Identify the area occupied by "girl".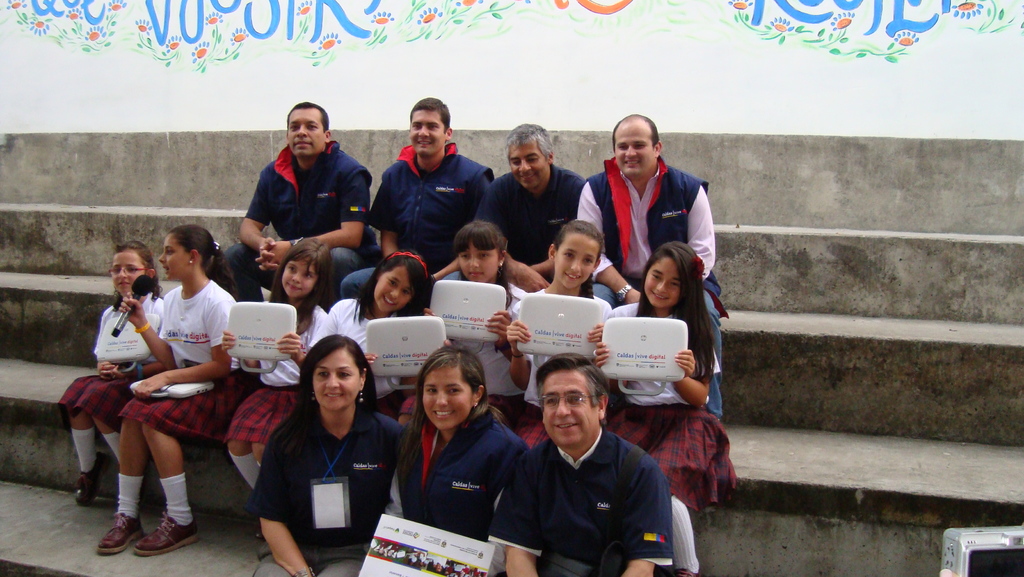
Area: <box>396,213,533,452</box>.
